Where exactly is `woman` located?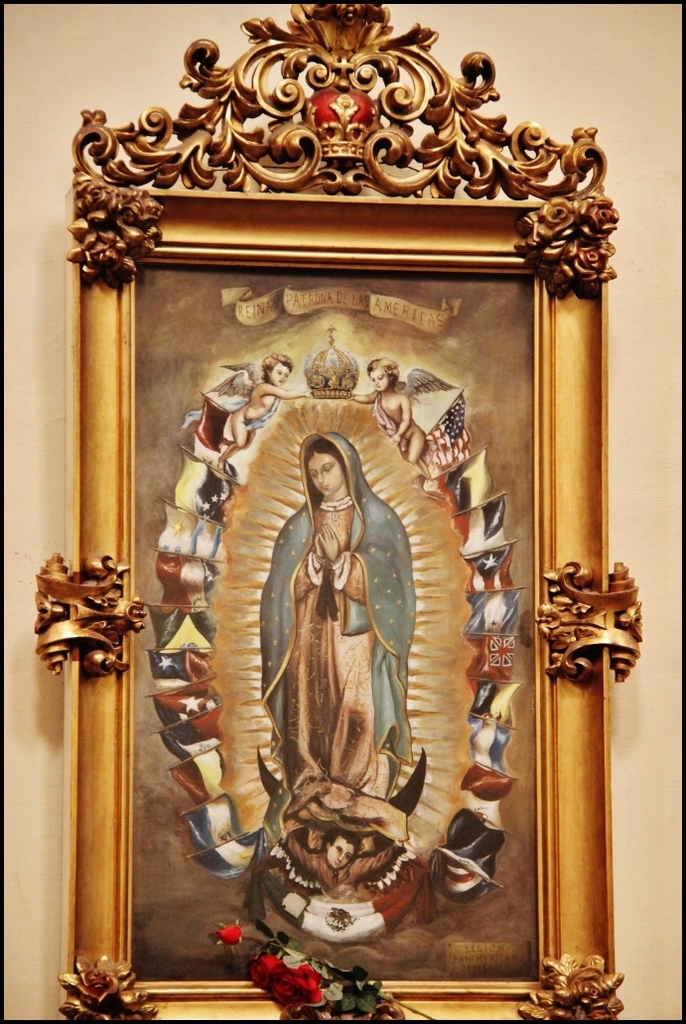
Its bounding box is <region>243, 427, 412, 819</region>.
